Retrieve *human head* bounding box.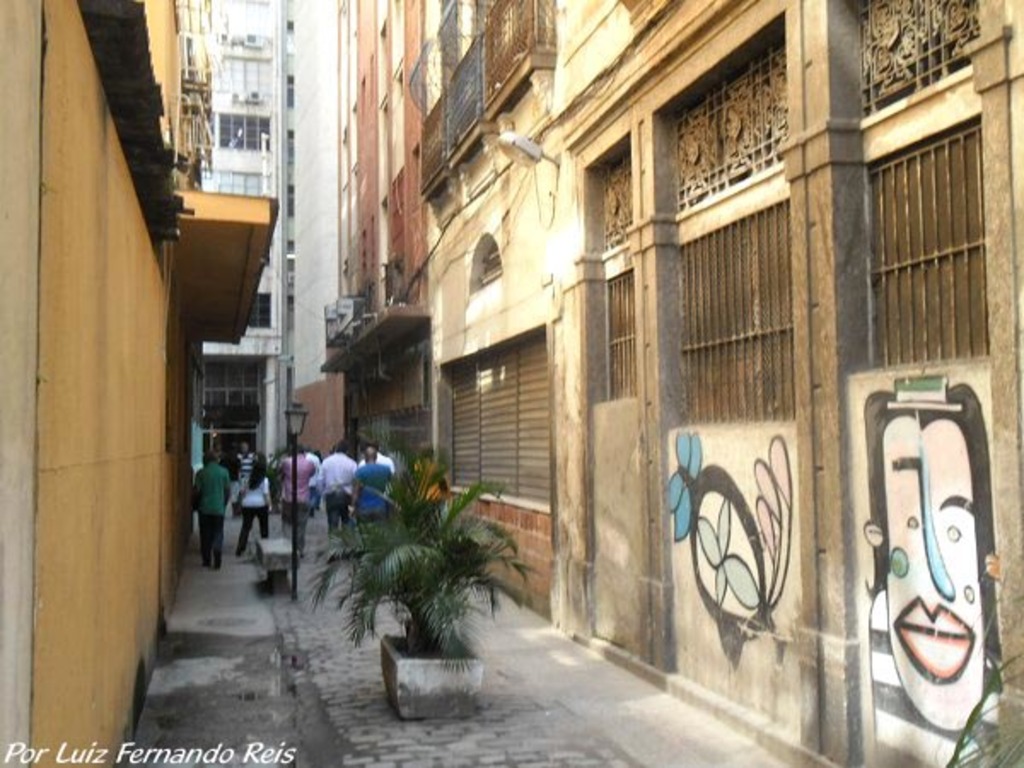
Bounding box: [left=200, top=451, right=220, bottom=469].
